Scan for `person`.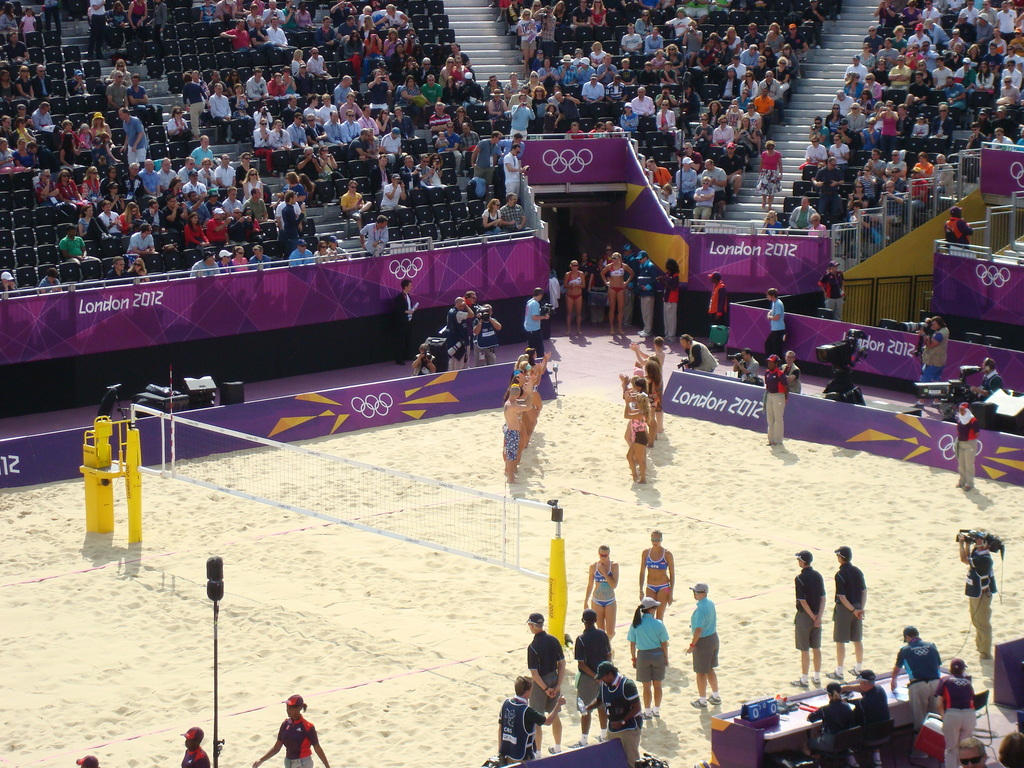
Scan result: region(59, 72, 85, 99).
